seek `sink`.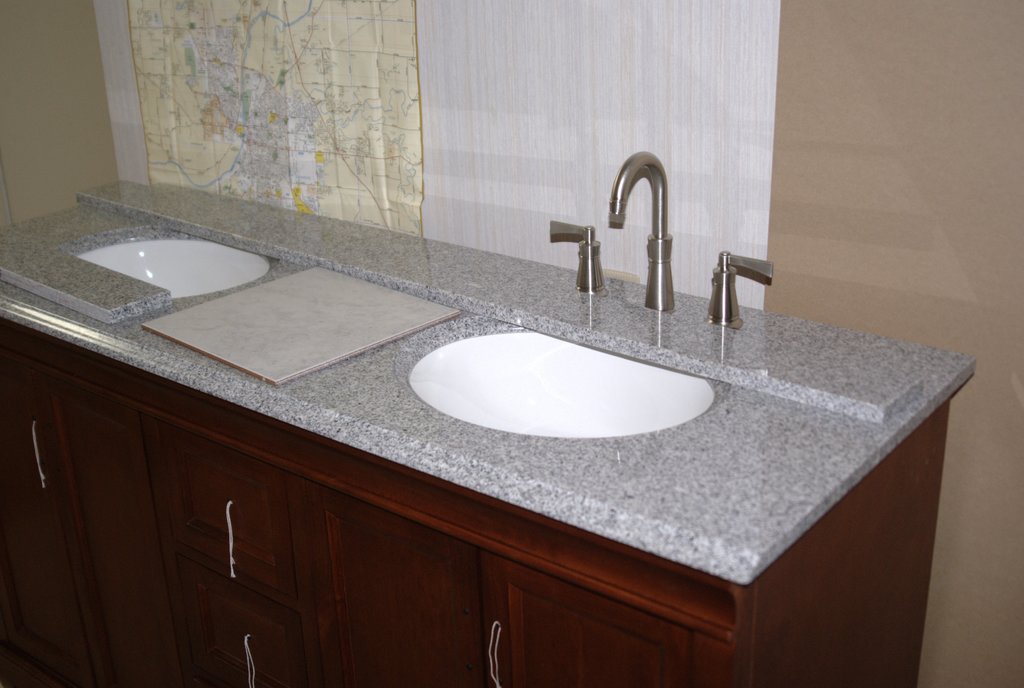
Rect(61, 223, 278, 300).
